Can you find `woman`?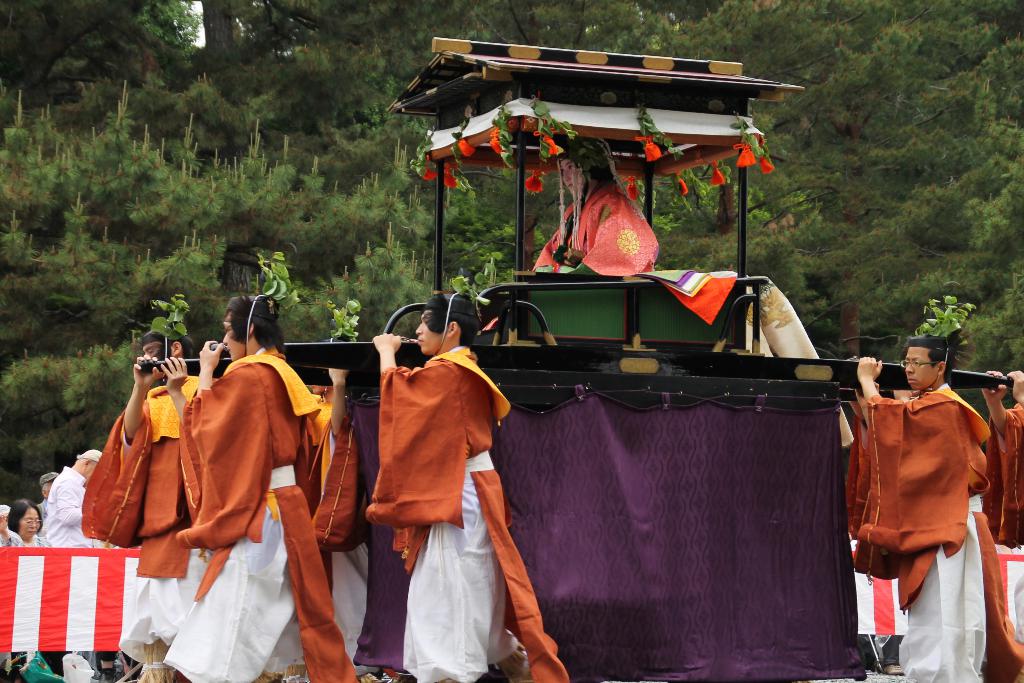
Yes, bounding box: 516 136 664 288.
